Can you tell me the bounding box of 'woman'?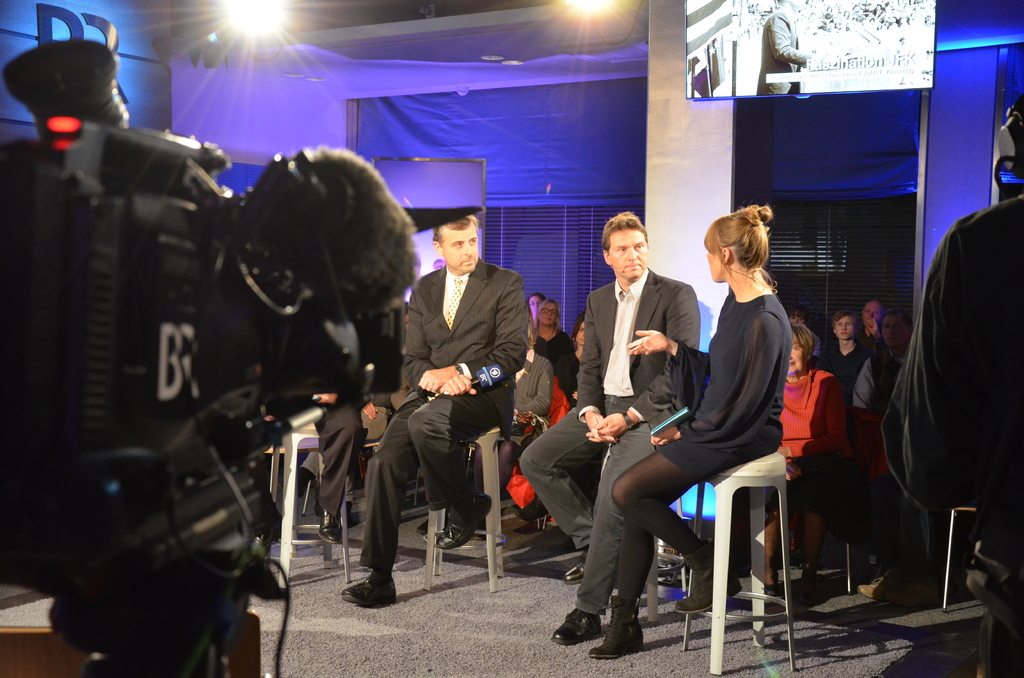
630,197,790,654.
